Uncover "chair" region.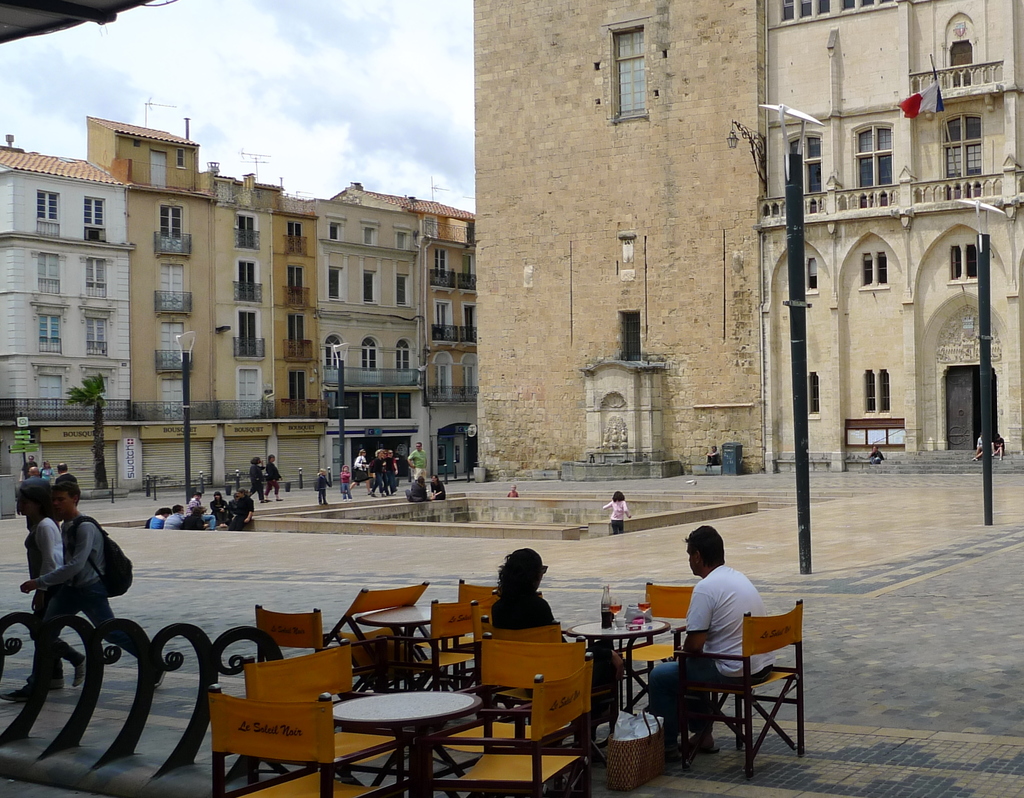
Uncovered: Rect(329, 583, 437, 690).
